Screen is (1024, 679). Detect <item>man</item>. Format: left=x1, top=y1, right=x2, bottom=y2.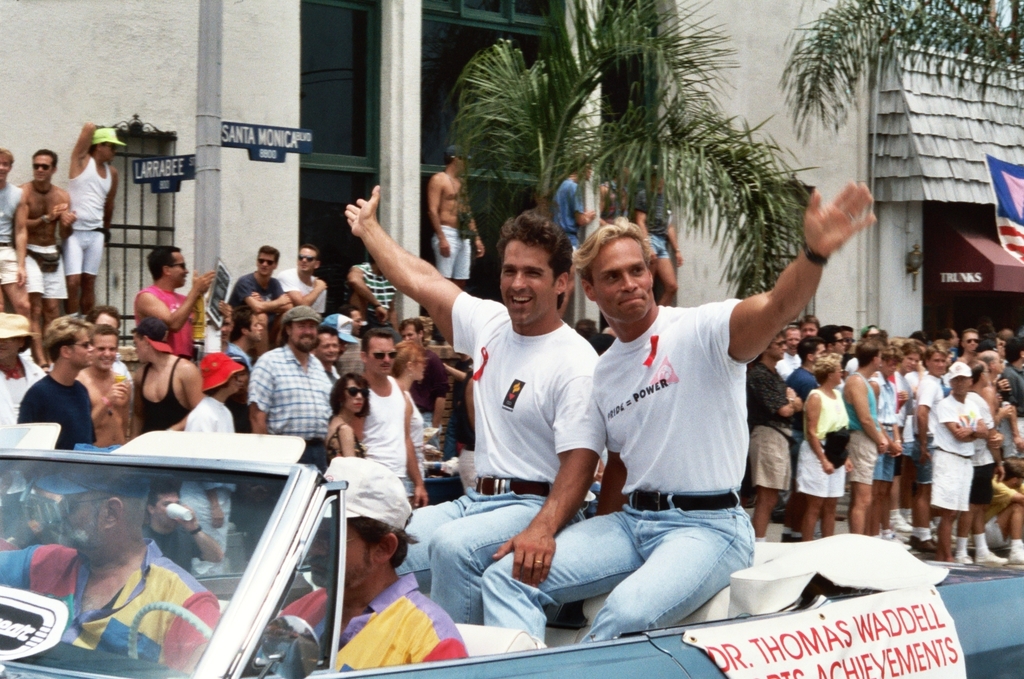
left=957, top=327, right=981, bottom=361.
